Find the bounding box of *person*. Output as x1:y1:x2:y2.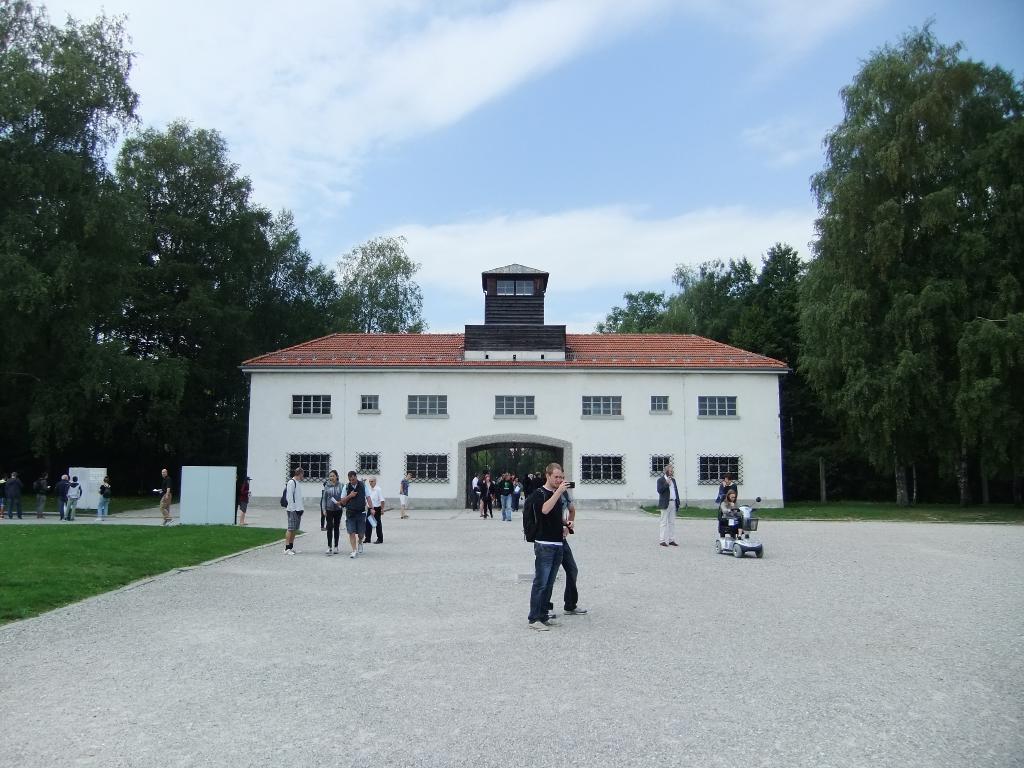
340:466:366:552.
